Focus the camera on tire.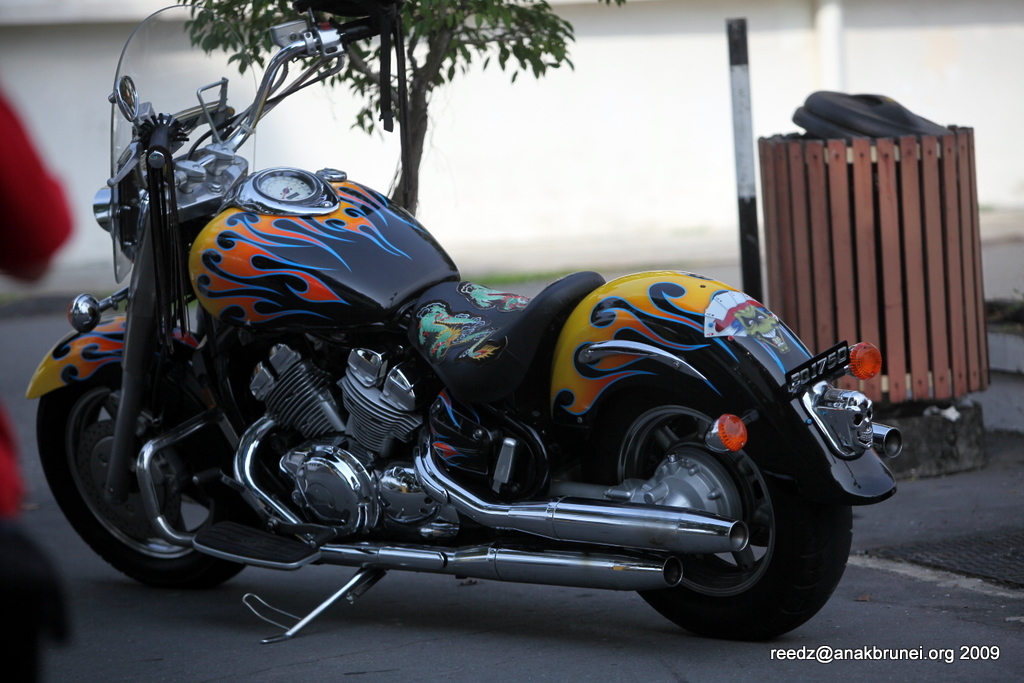
Focus region: rect(46, 346, 253, 578).
